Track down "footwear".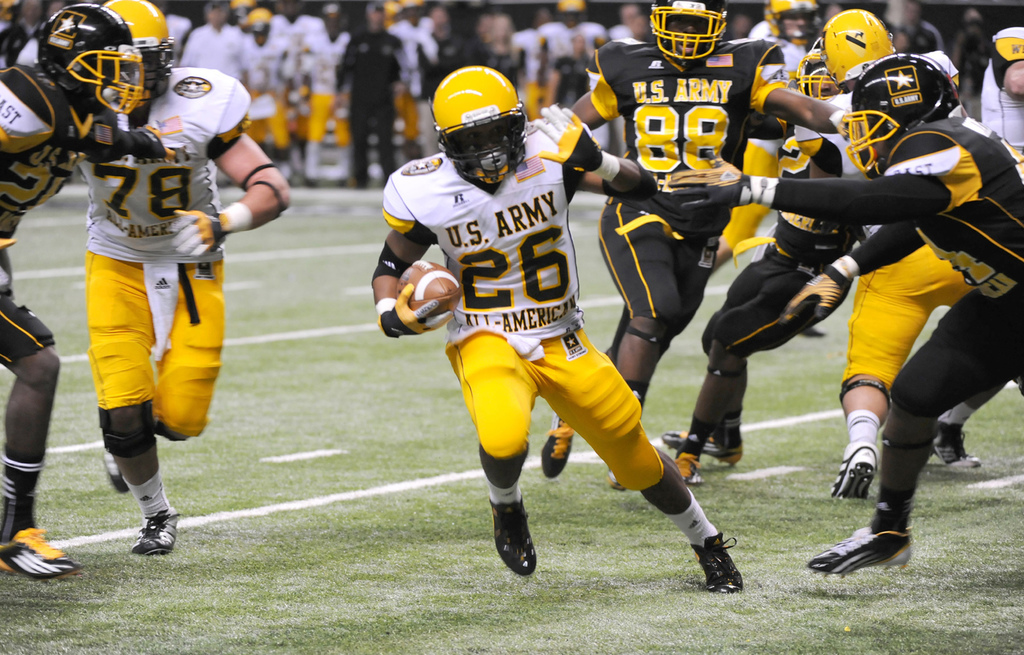
Tracked to detection(932, 422, 979, 468).
